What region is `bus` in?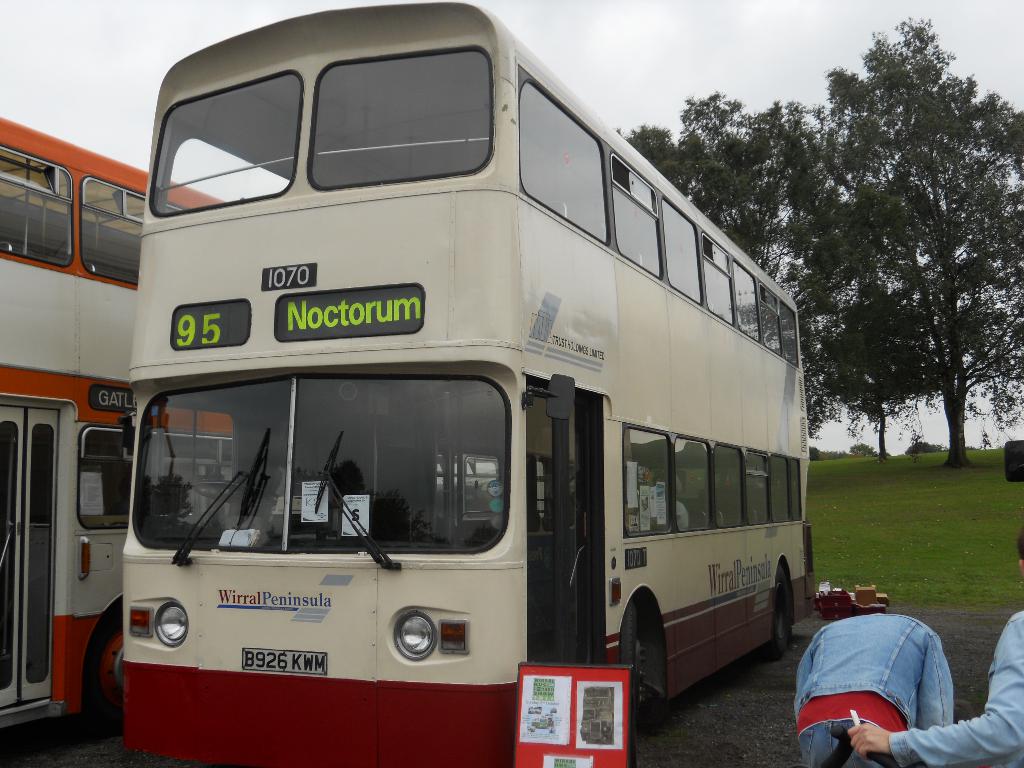
[x1=122, y1=0, x2=819, y2=767].
